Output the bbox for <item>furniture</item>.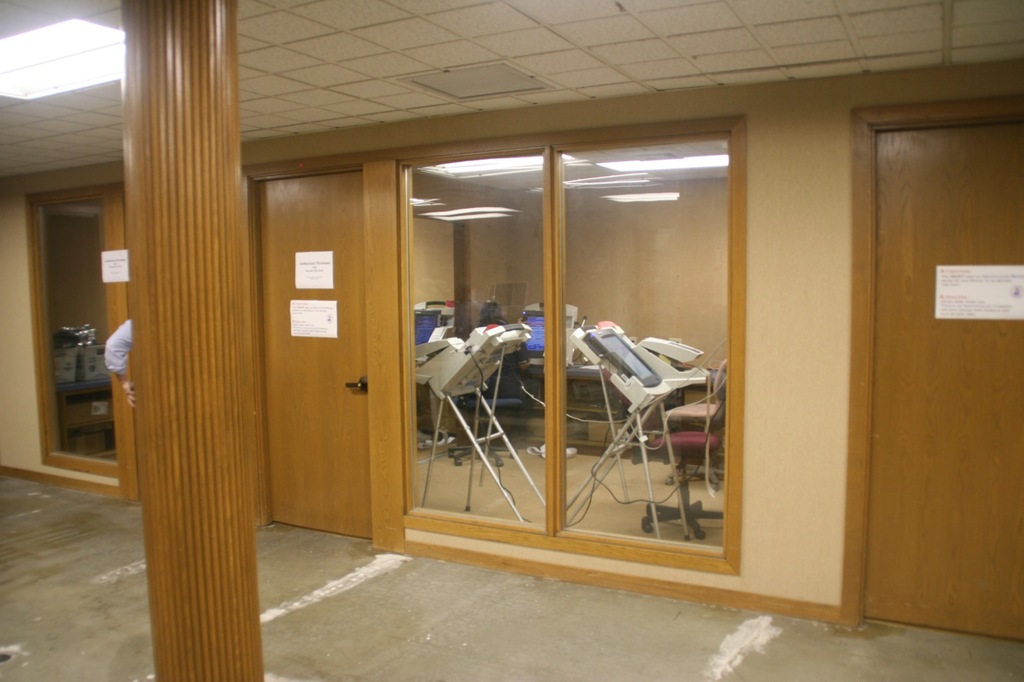
l=524, t=363, r=625, b=455.
